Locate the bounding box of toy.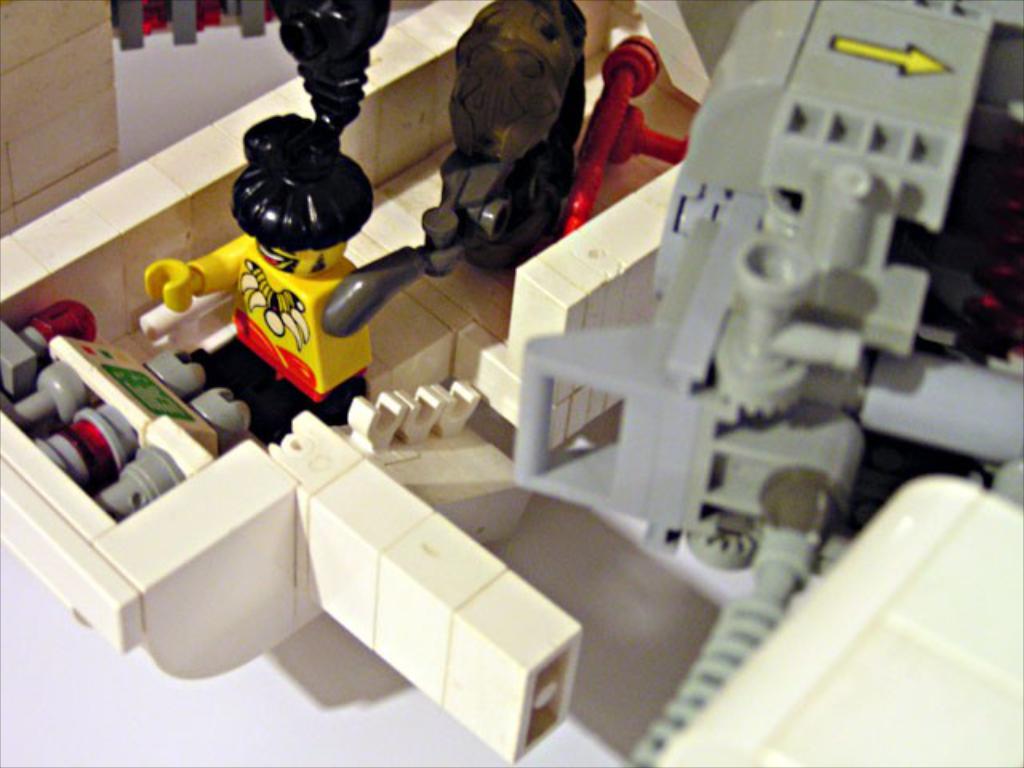
Bounding box: 138:110:467:442.
